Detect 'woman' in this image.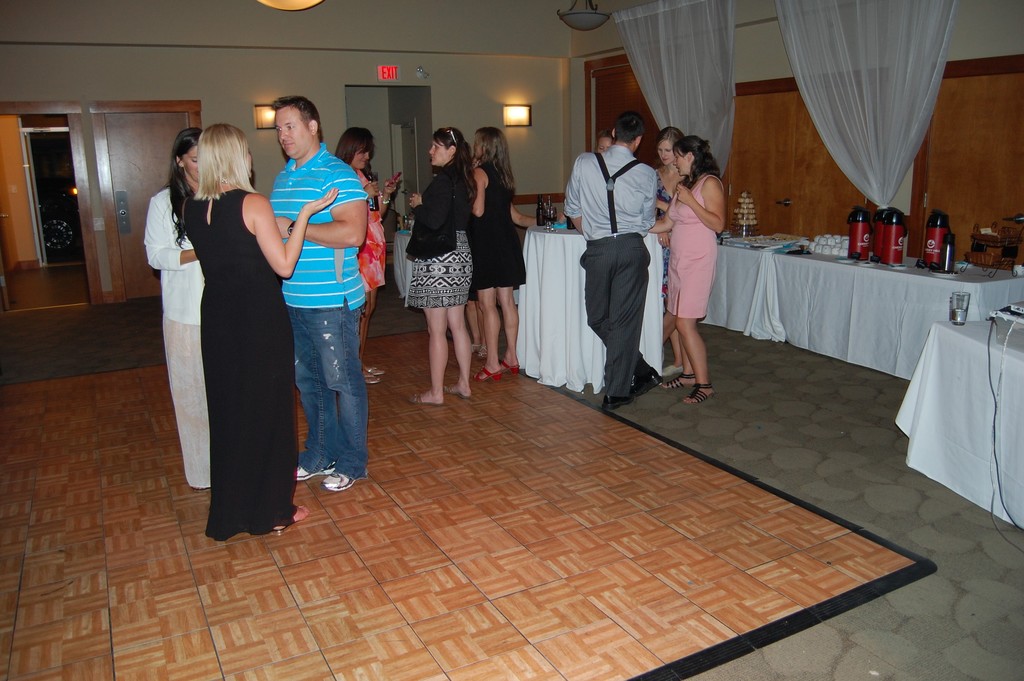
Detection: pyautogui.locateOnScreen(181, 124, 342, 543).
